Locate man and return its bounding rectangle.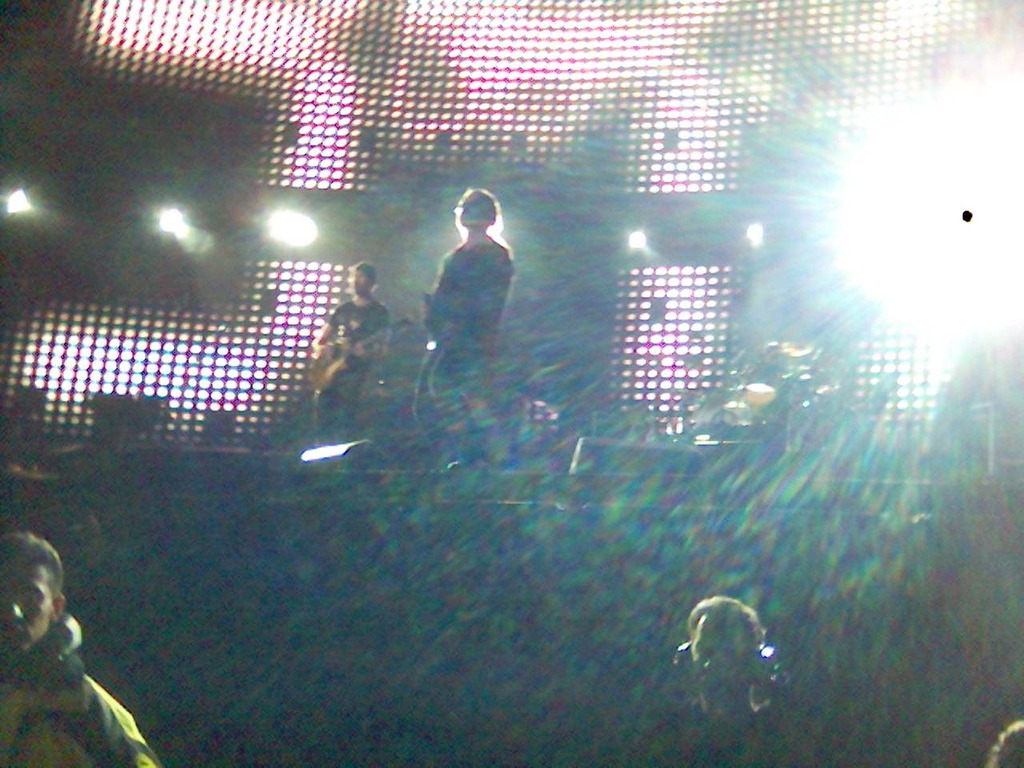
bbox=(2, 530, 136, 767).
